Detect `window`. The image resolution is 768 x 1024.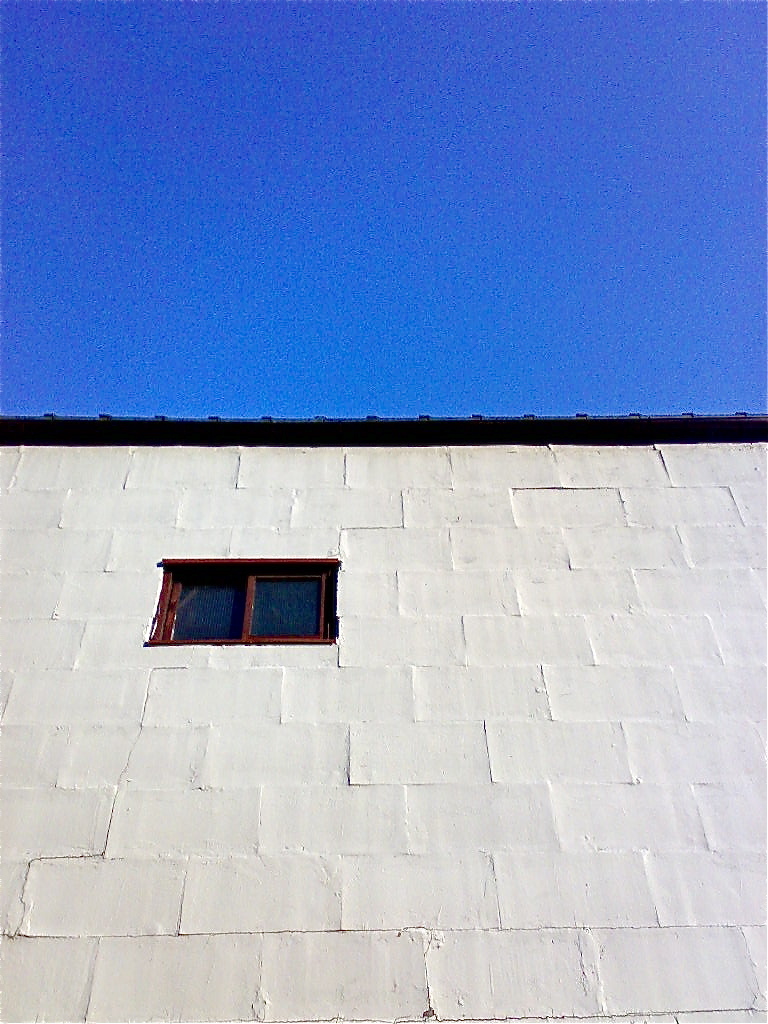
(x1=163, y1=544, x2=350, y2=652).
